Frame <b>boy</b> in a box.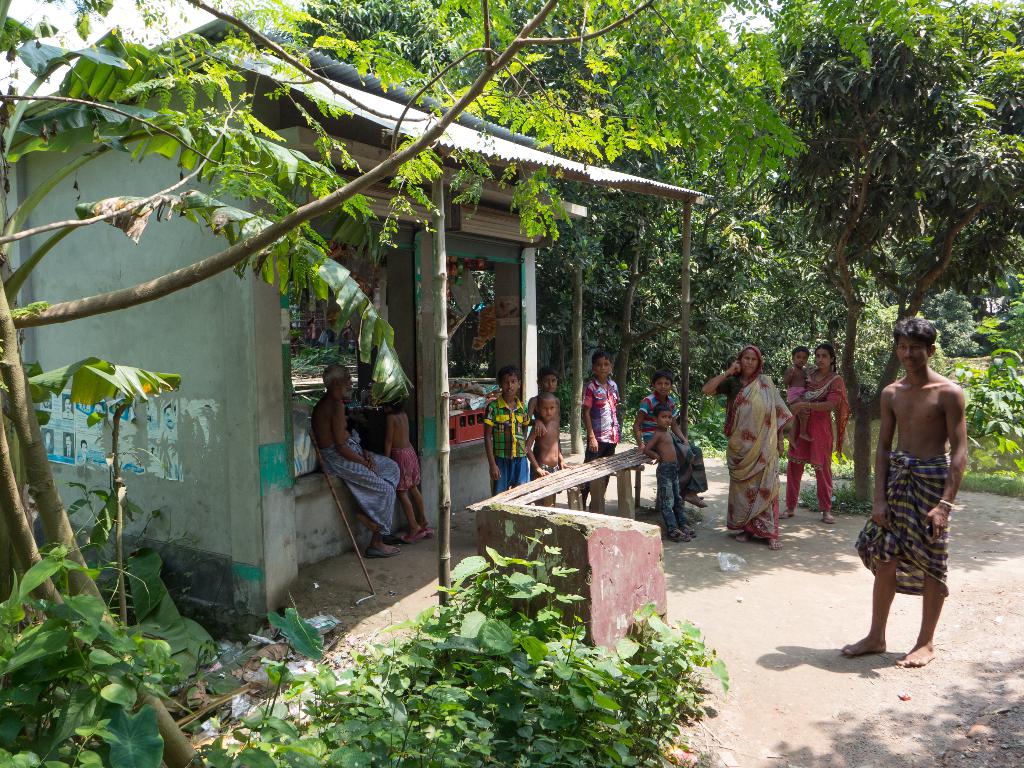
(524, 365, 563, 452).
